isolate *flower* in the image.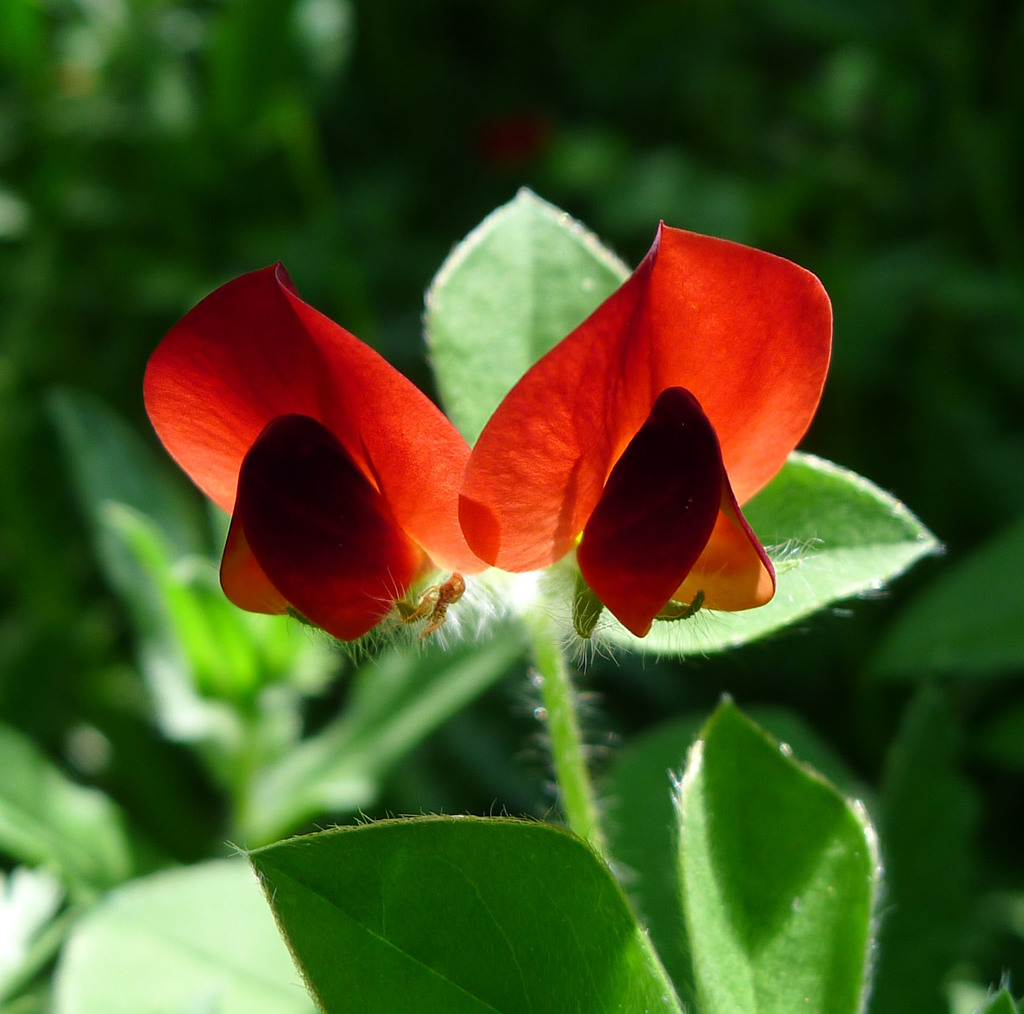
Isolated region: BBox(136, 257, 483, 640).
